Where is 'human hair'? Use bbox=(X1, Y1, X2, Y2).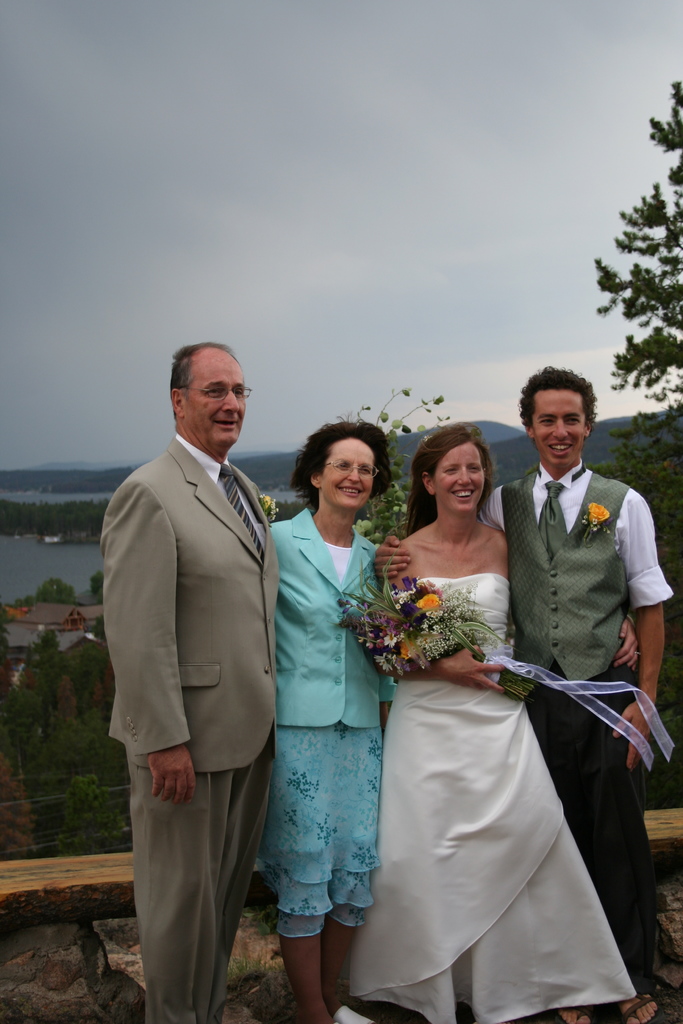
bbox=(426, 430, 511, 530).
